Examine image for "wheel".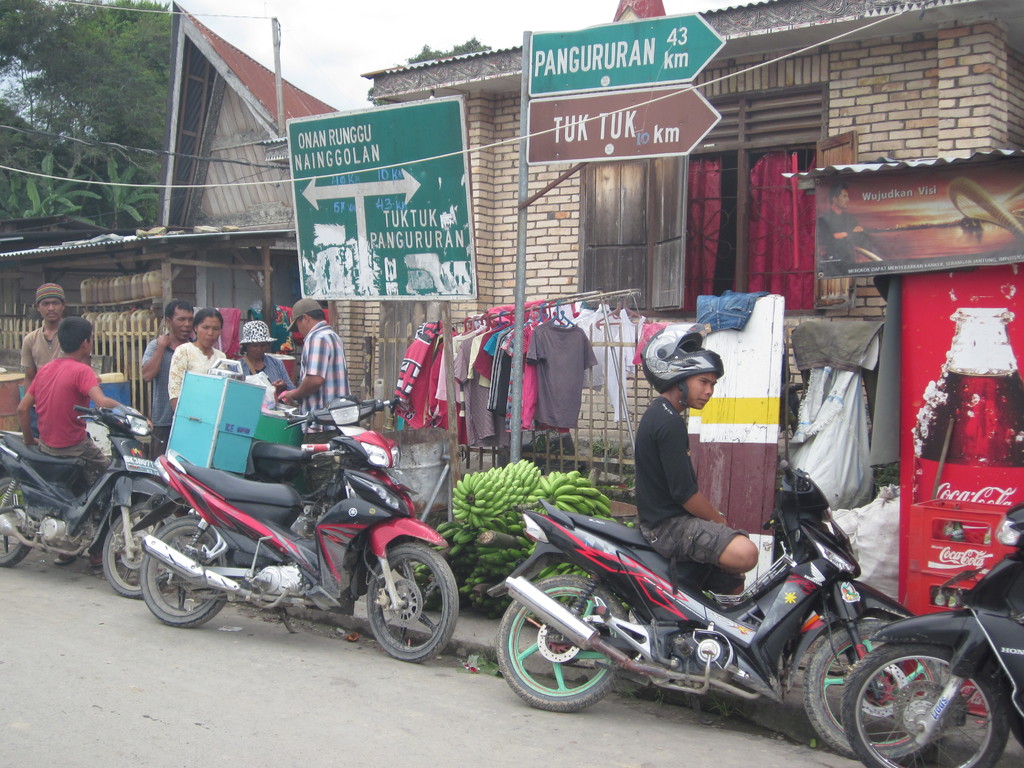
Examination result: {"x1": 812, "y1": 612, "x2": 953, "y2": 759}.
